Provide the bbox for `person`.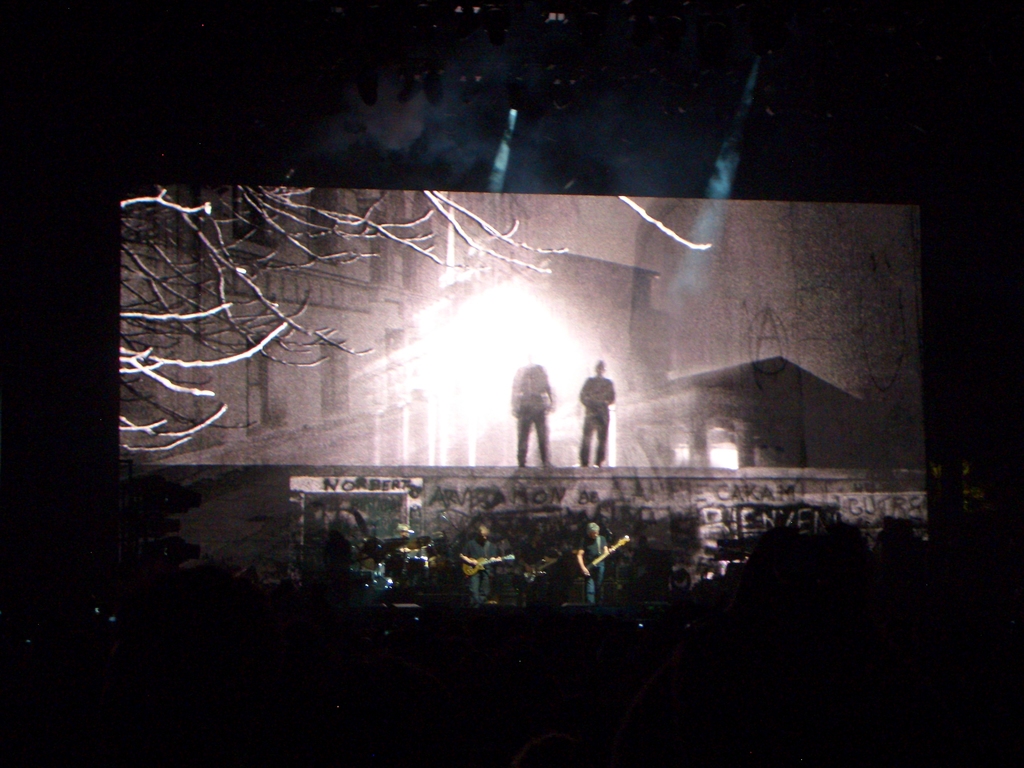
(576,516,609,605).
